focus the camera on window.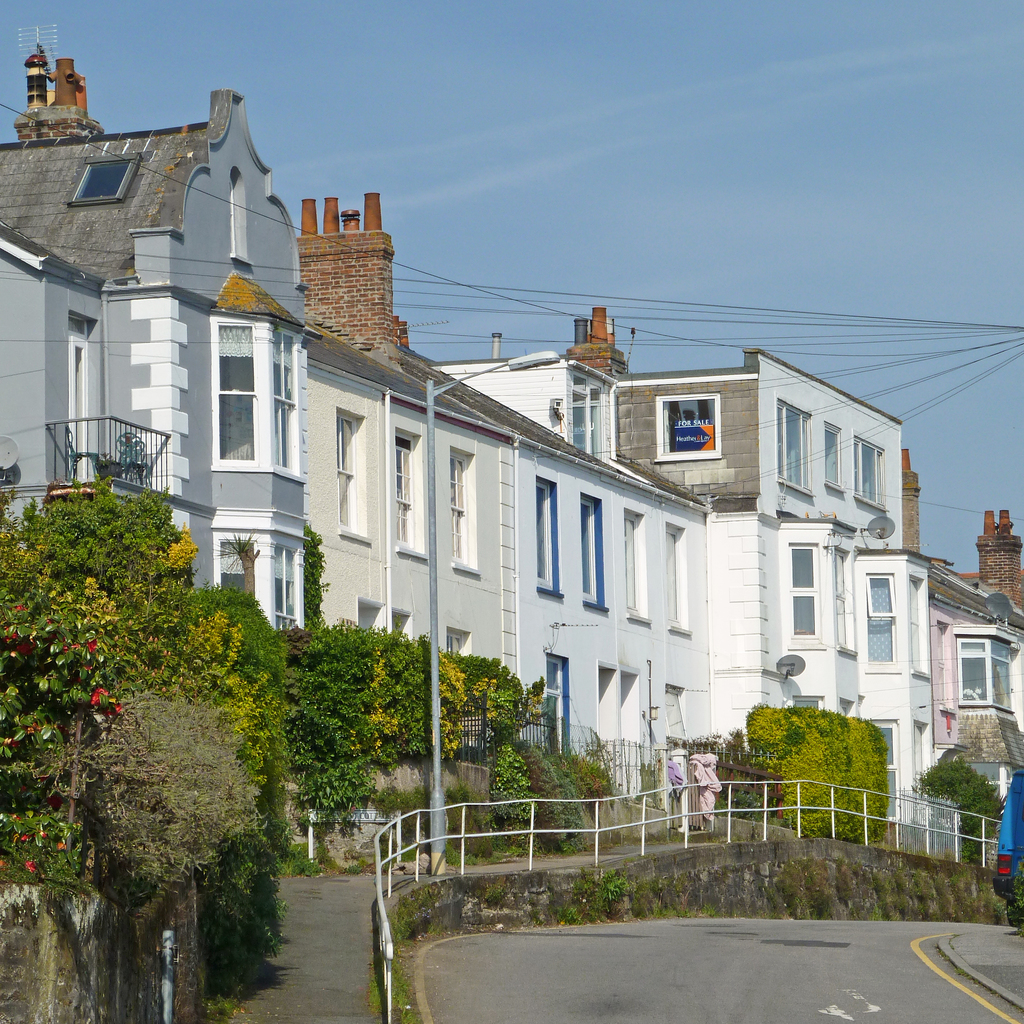
Focus region: 522/465/564/596.
